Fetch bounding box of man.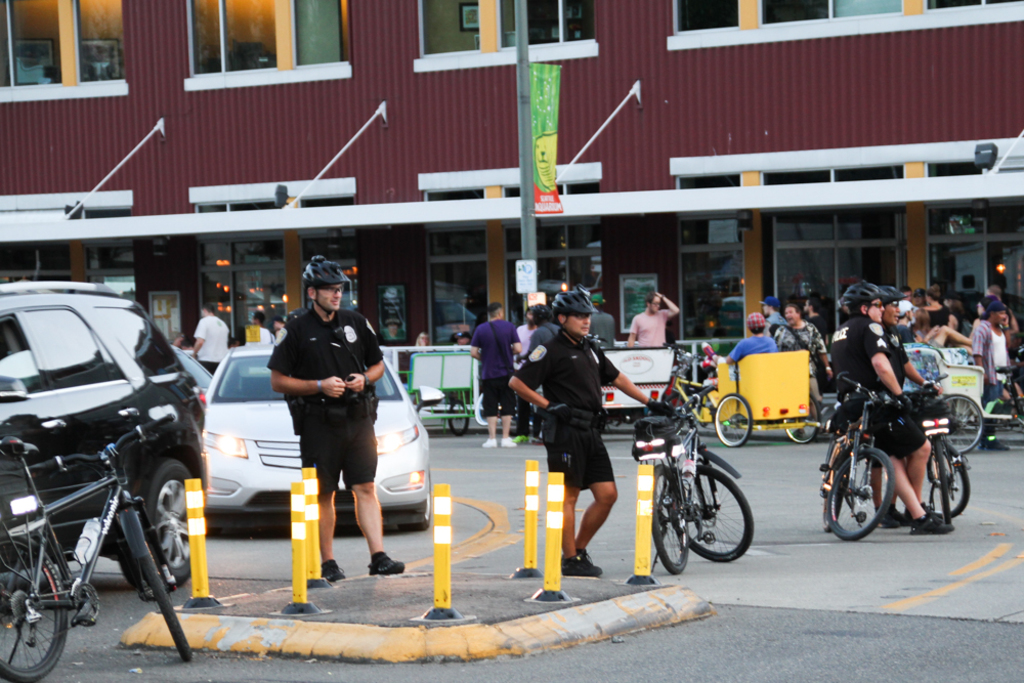
Bbox: box=[265, 255, 401, 577].
